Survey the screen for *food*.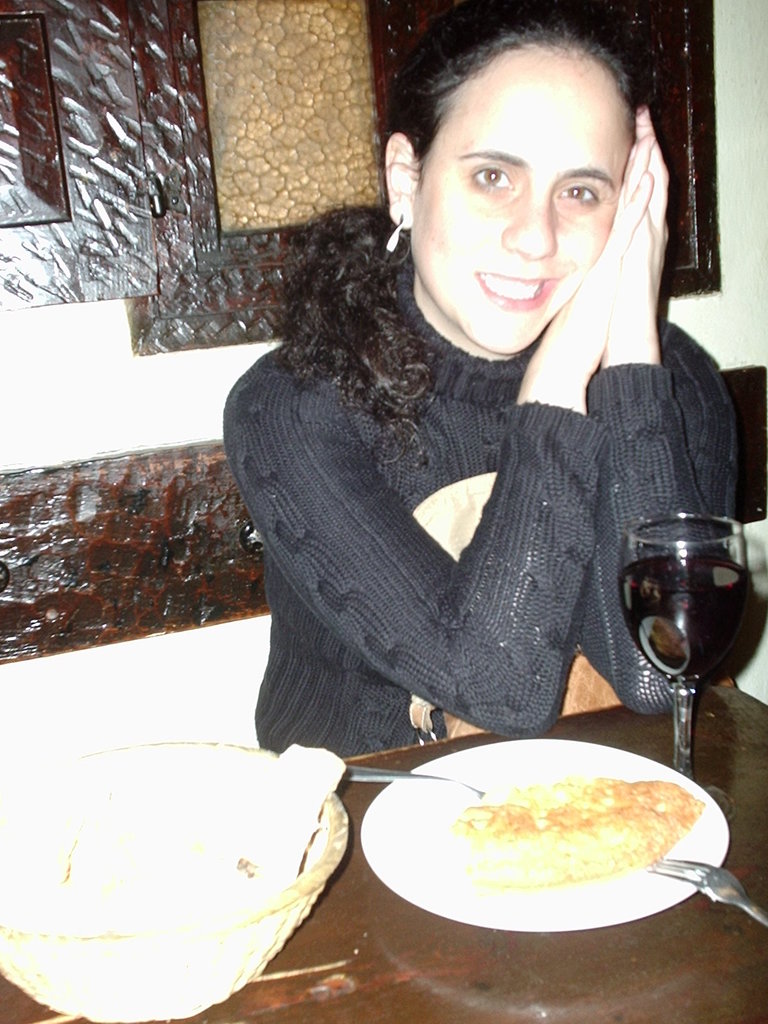
Survey found: box=[411, 767, 705, 904].
